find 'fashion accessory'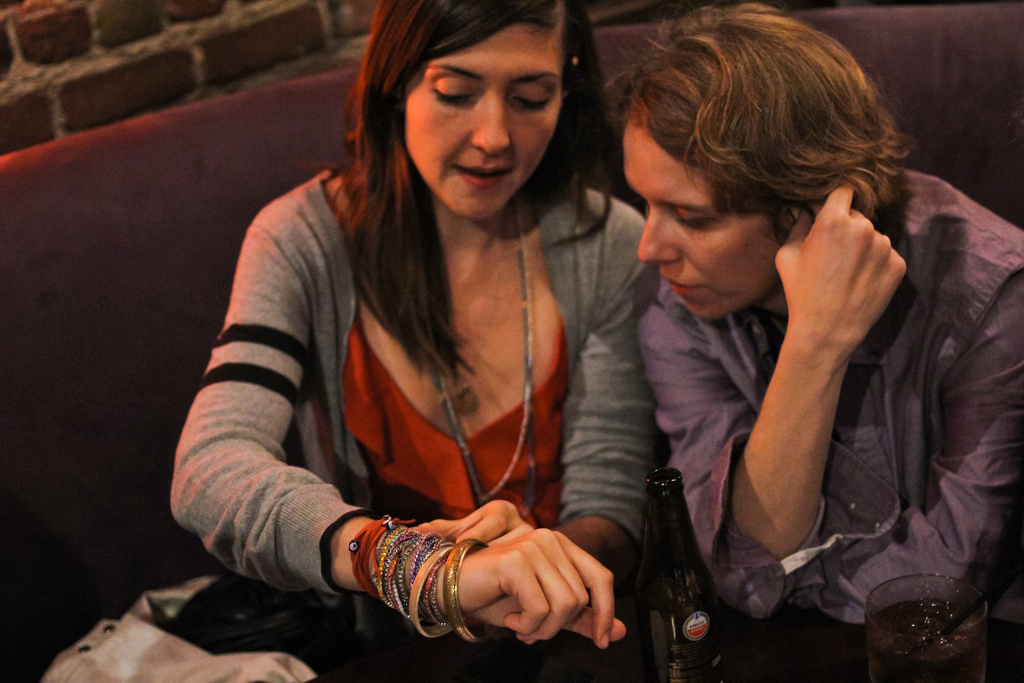
l=428, t=194, r=540, b=524
